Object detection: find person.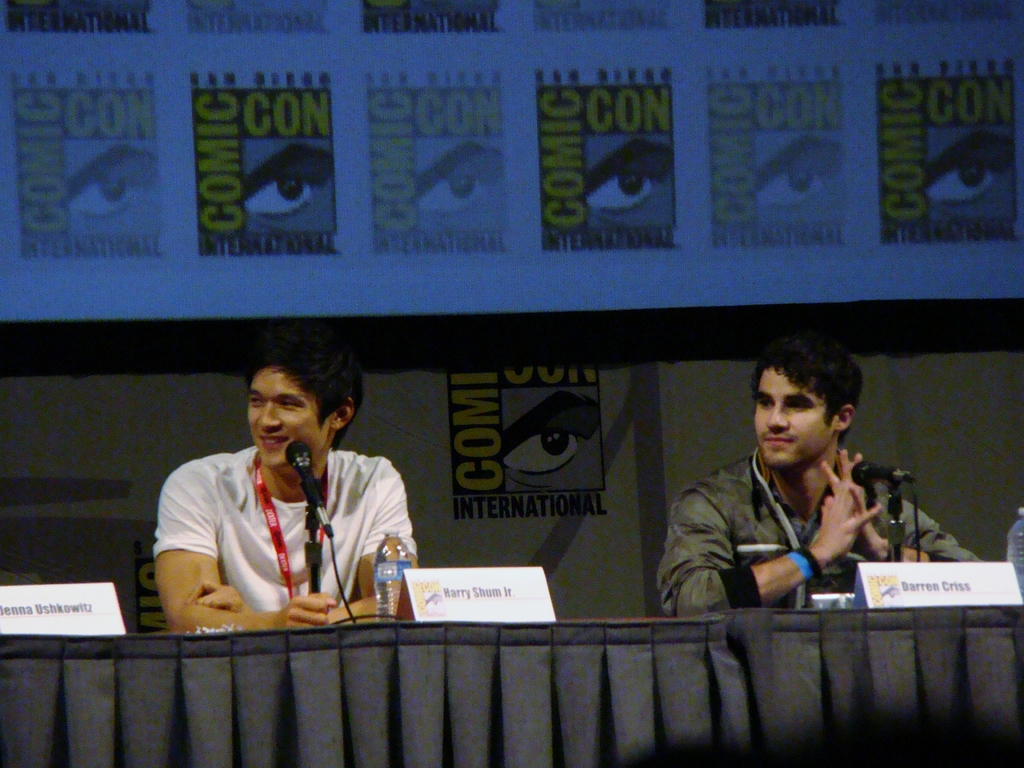
[649,332,997,617].
